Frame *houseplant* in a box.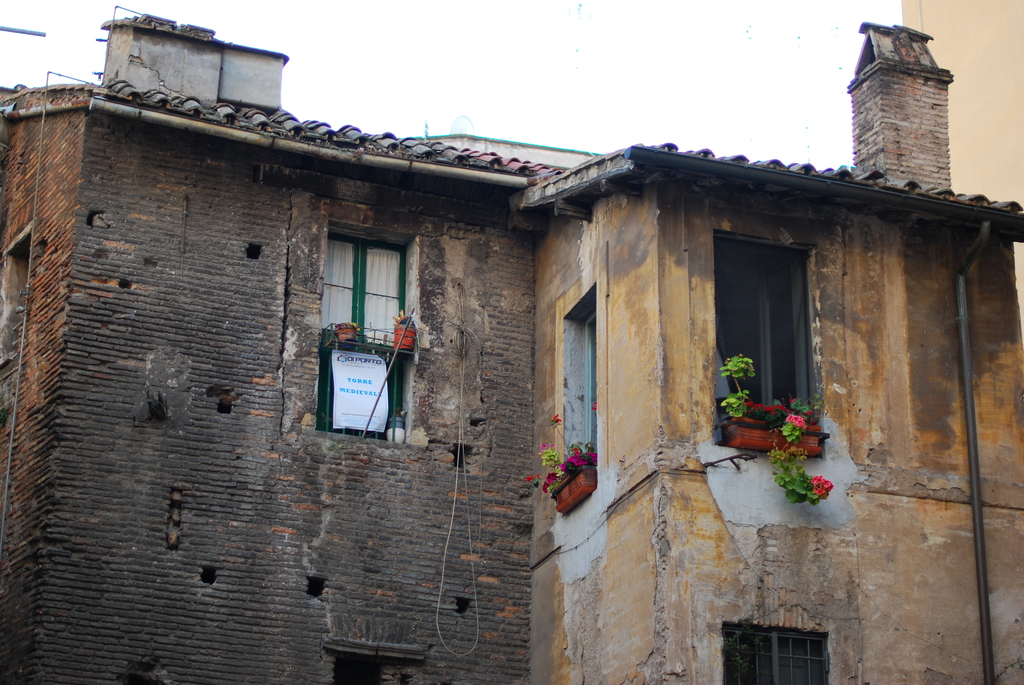
{"x1": 522, "y1": 405, "x2": 604, "y2": 515}.
